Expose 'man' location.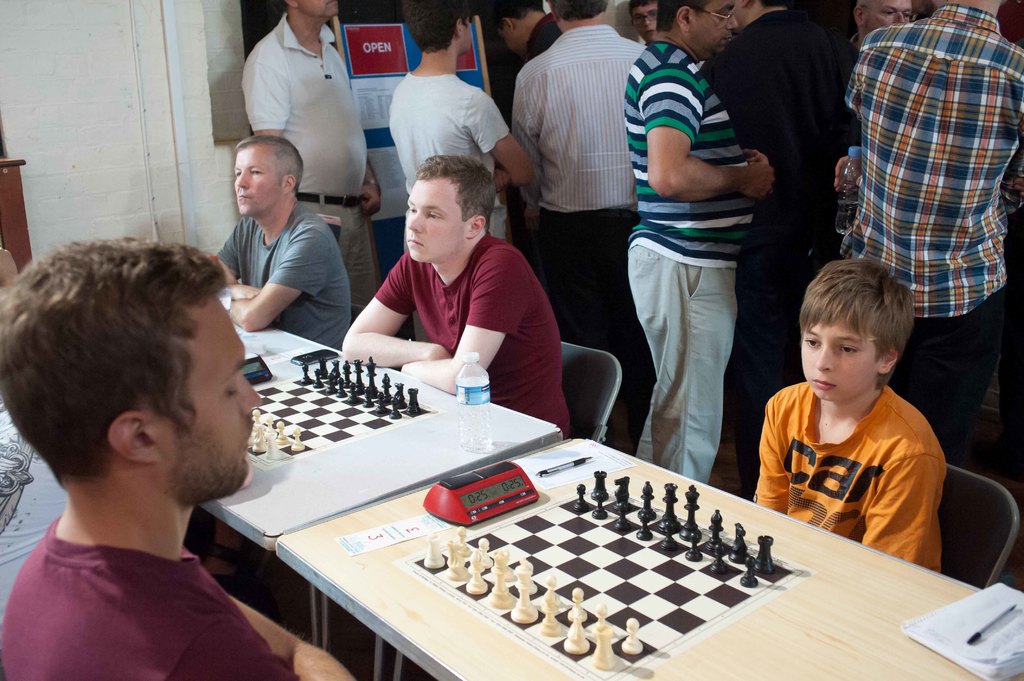
Exposed at {"x1": 716, "y1": 0, "x2": 838, "y2": 454}.
